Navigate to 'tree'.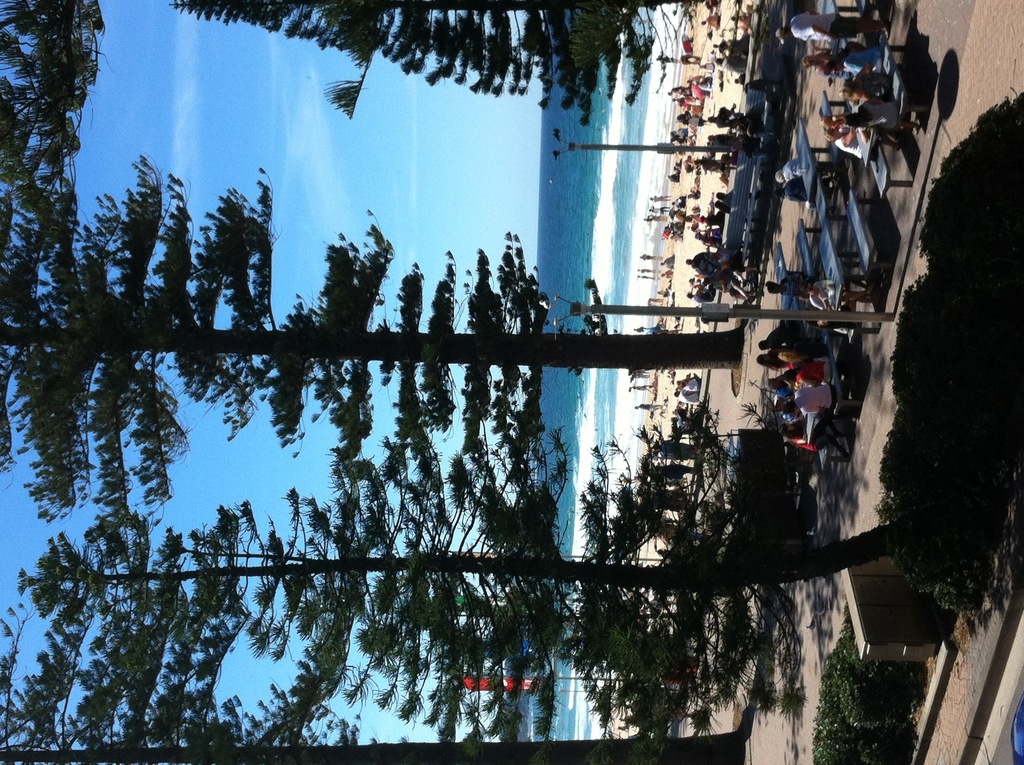
Navigation target: left=164, top=0, right=712, bottom=132.
